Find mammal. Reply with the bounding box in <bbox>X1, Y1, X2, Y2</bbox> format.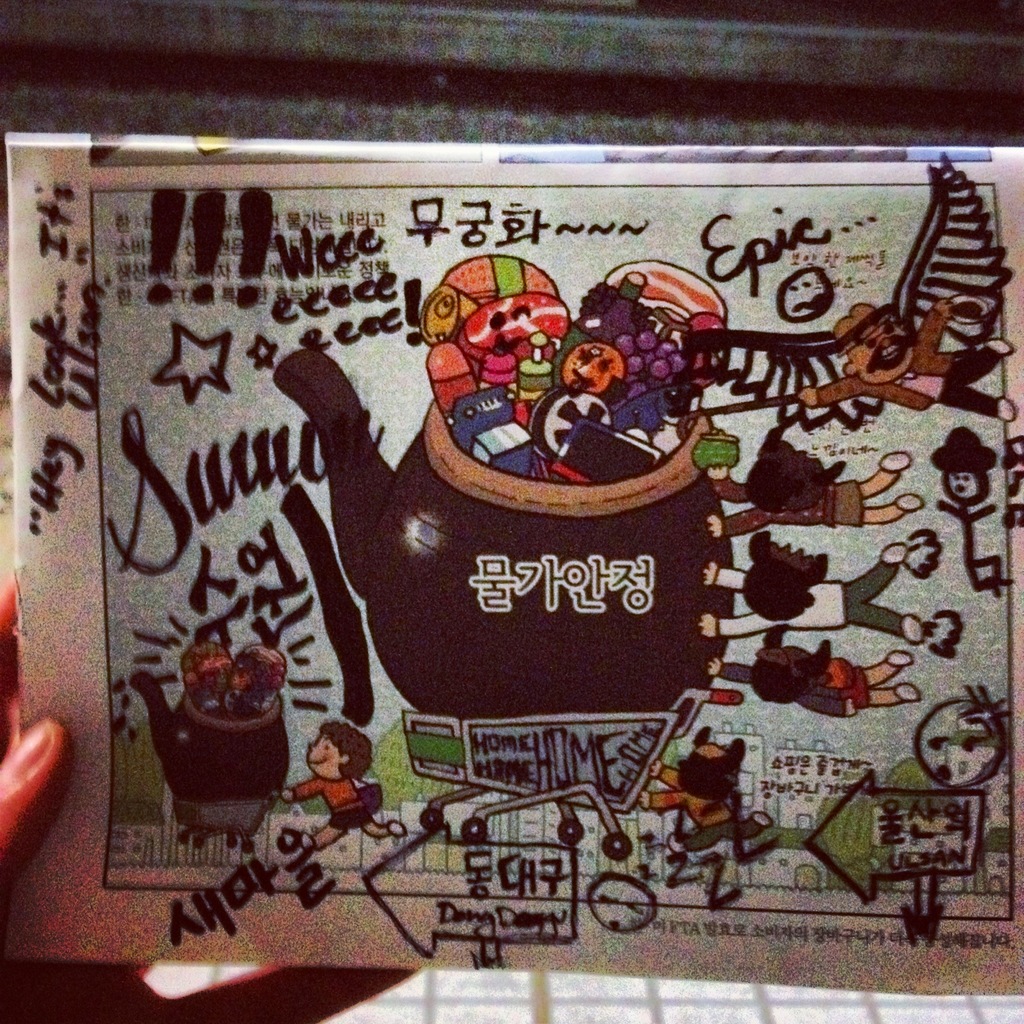
<bbox>700, 394, 959, 565</bbox>.
